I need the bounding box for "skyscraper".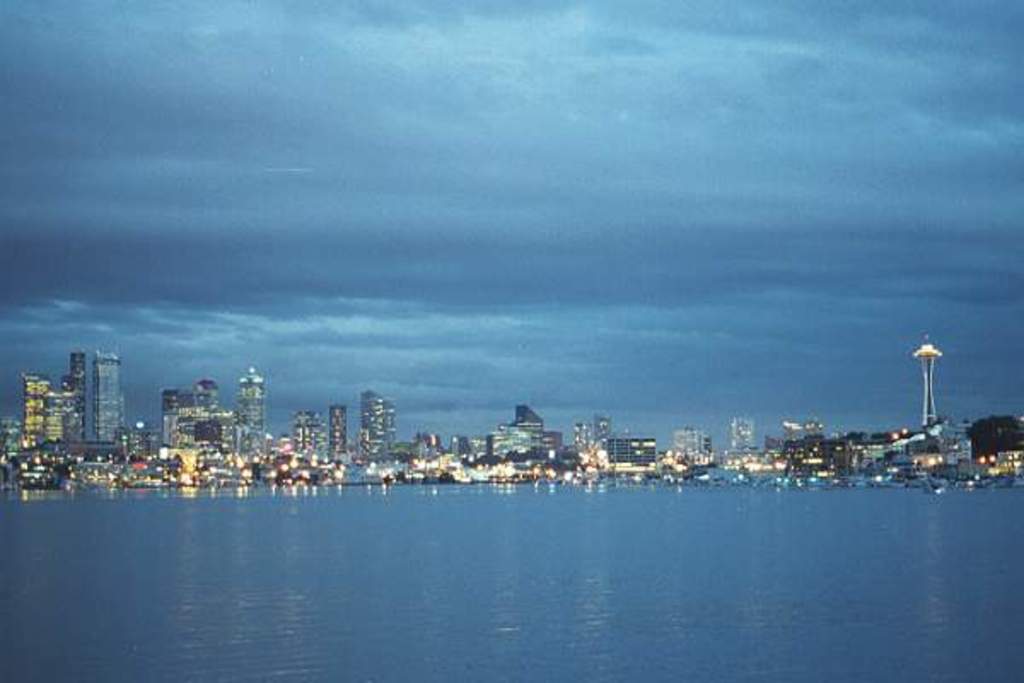
Here it is: 676:415:717:463.
